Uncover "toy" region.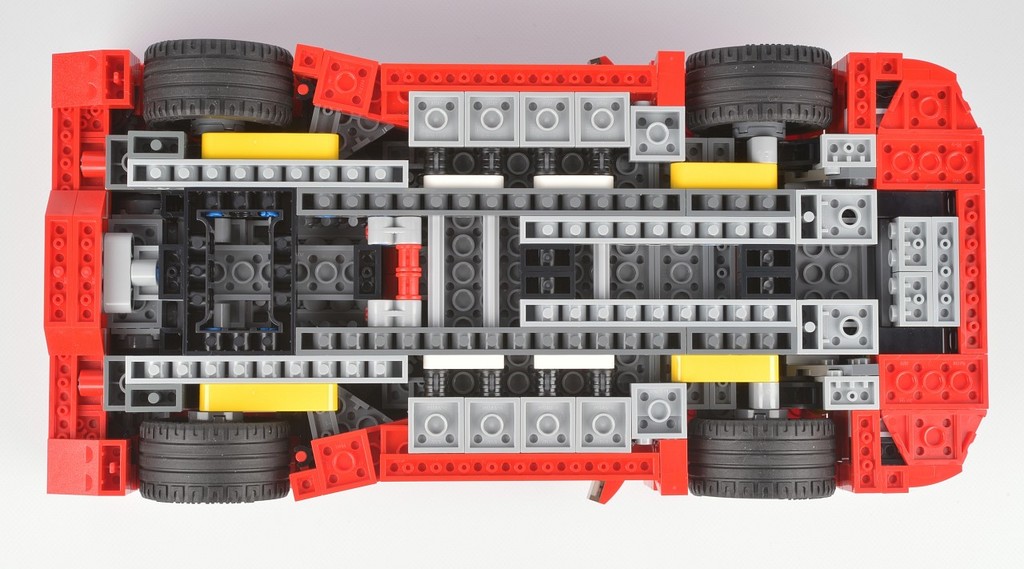
Uncovered: (left=42, top=50, right=1023, bottom=480).
